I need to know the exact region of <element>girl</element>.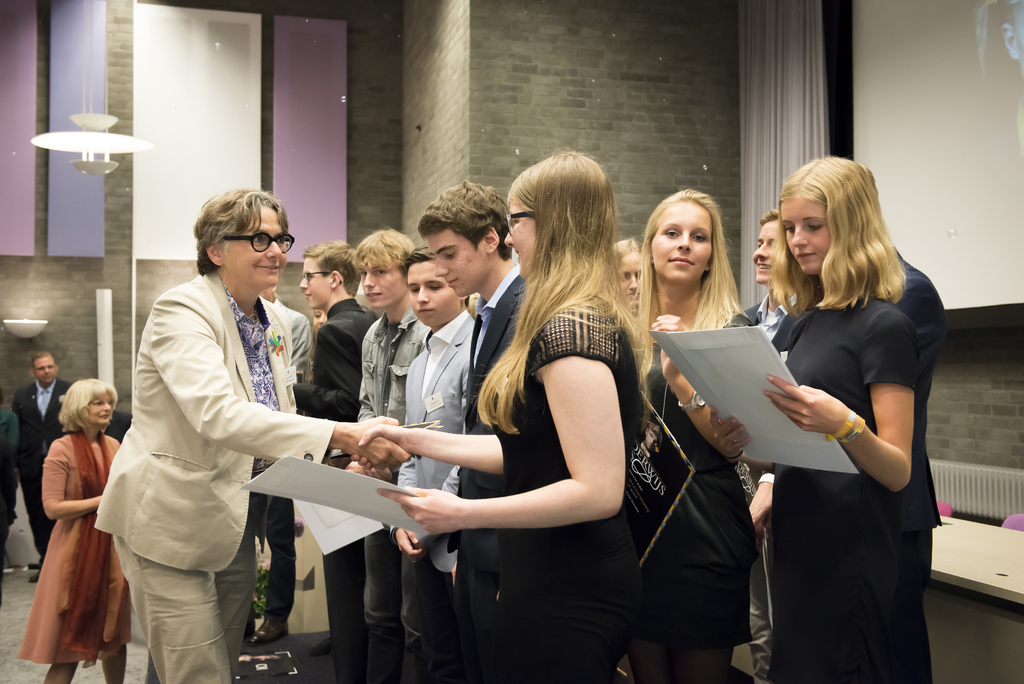
Region: box(628, 186, 746, 683).
